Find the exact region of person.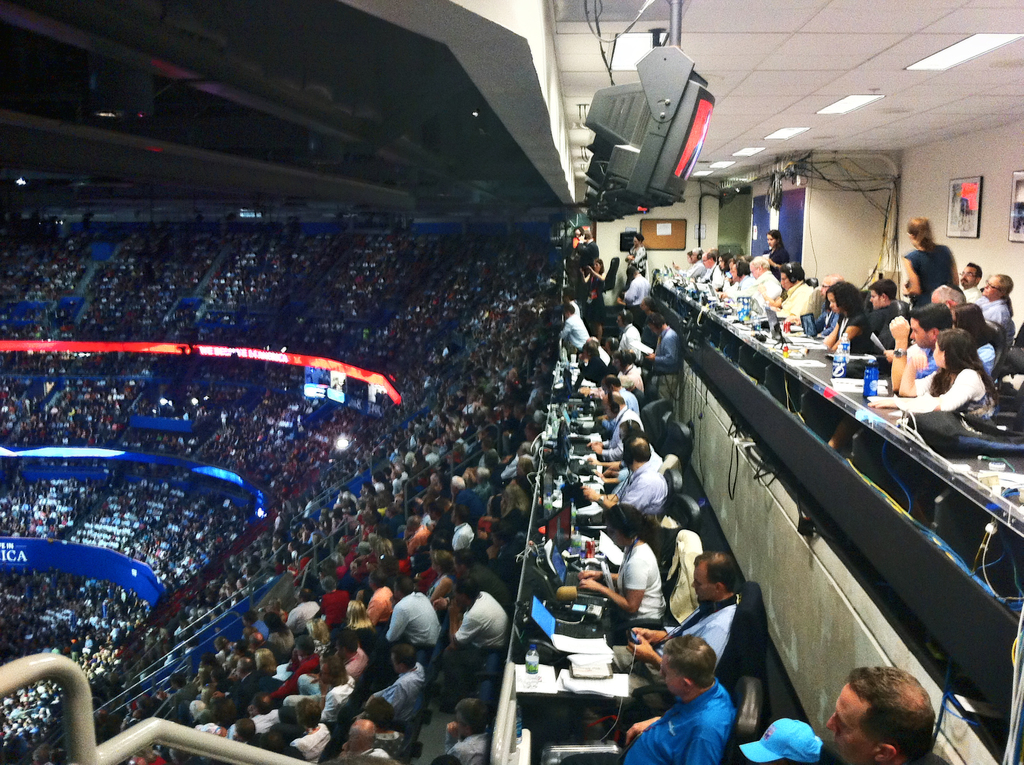
Exact region: left=821, top=654, right=943, bottom=764.
